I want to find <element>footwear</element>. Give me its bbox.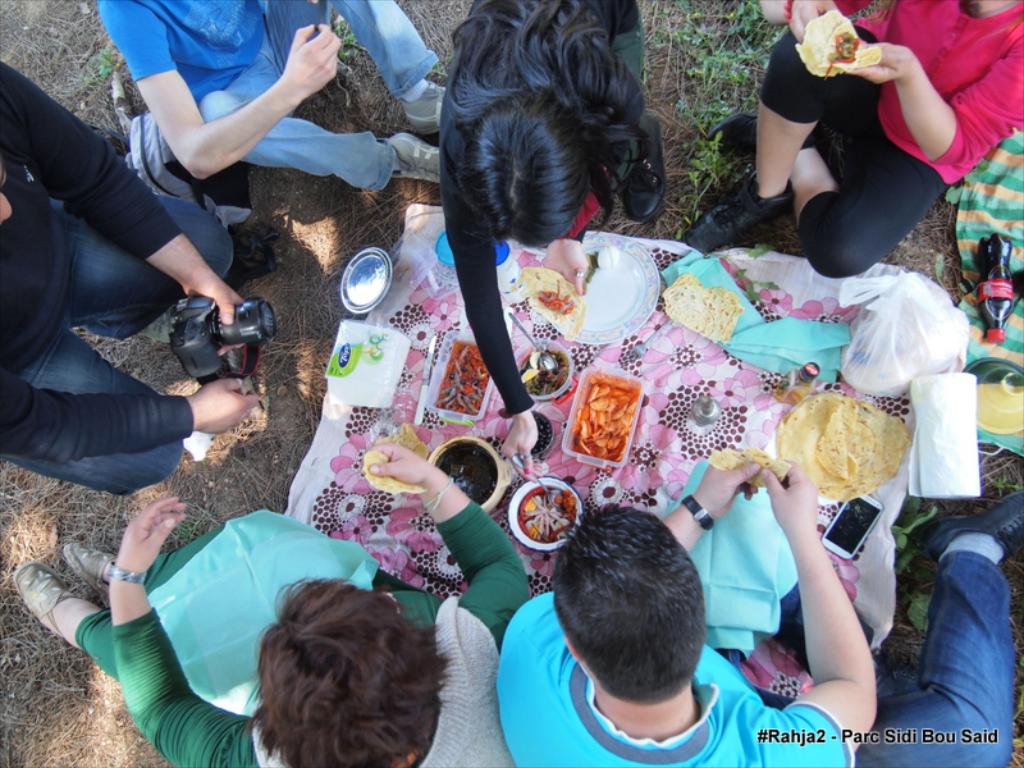
{"x1": 397, "y1": 78, "x2": 444, "y2": 133}.
